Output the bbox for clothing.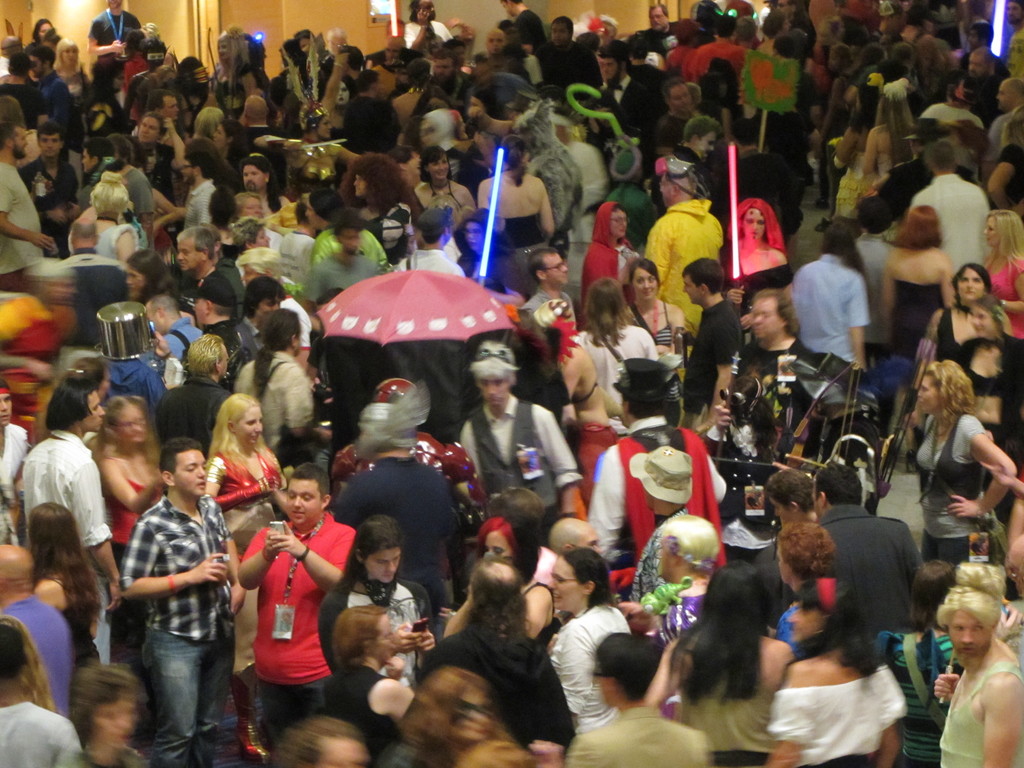
locate(3, 164, 48, 285).
